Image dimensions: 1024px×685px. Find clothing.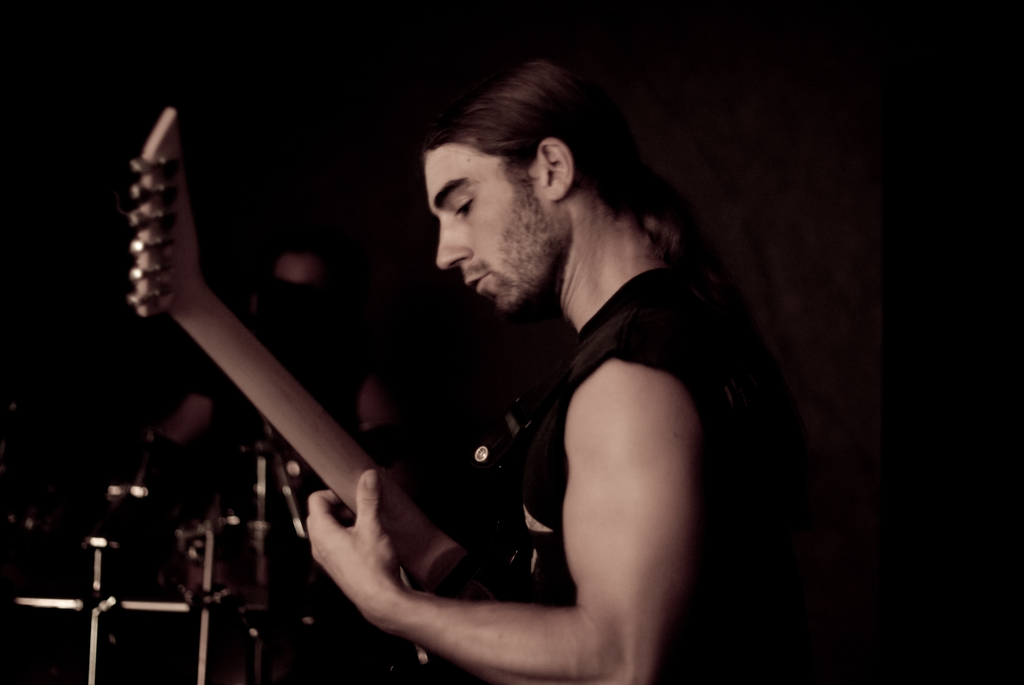
199/295/383/427.
